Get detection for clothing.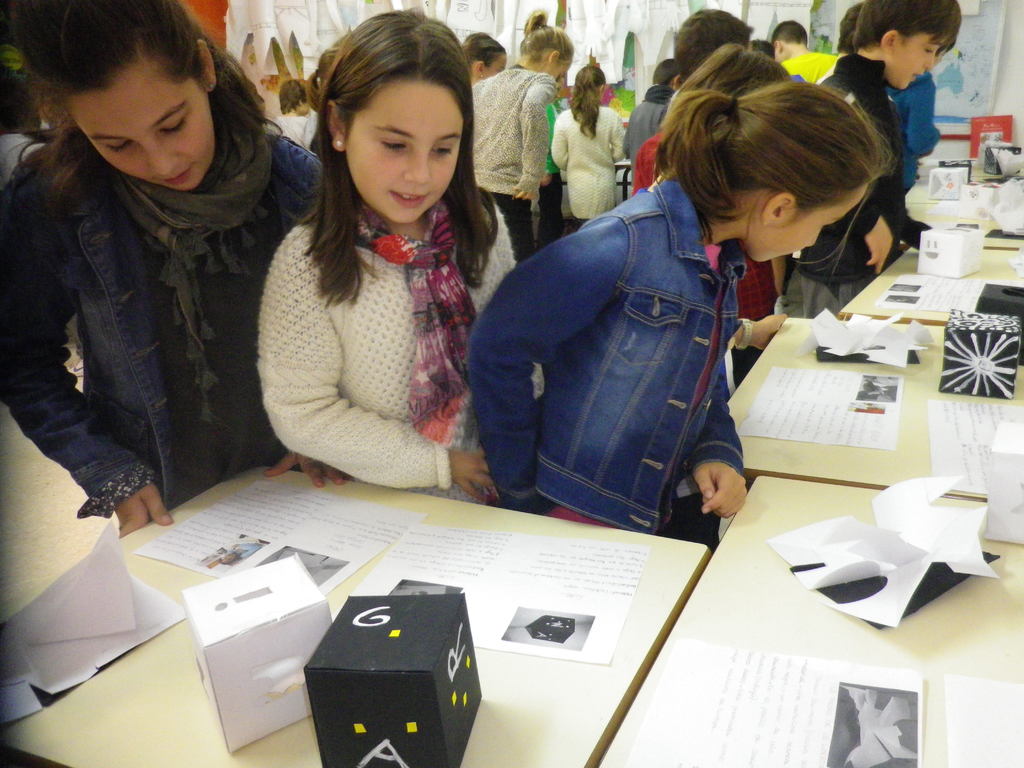
Detection: [x1=254, y1=195, x2=545, y2=504].
